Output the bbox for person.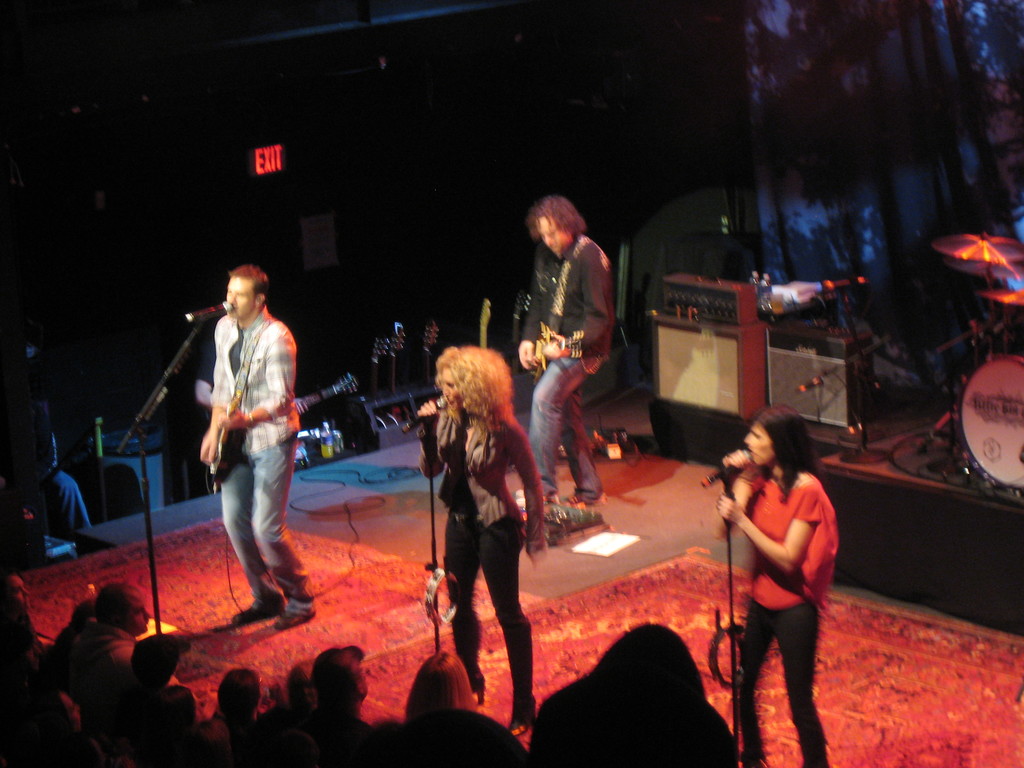
region(191, 264, 298, 619).
